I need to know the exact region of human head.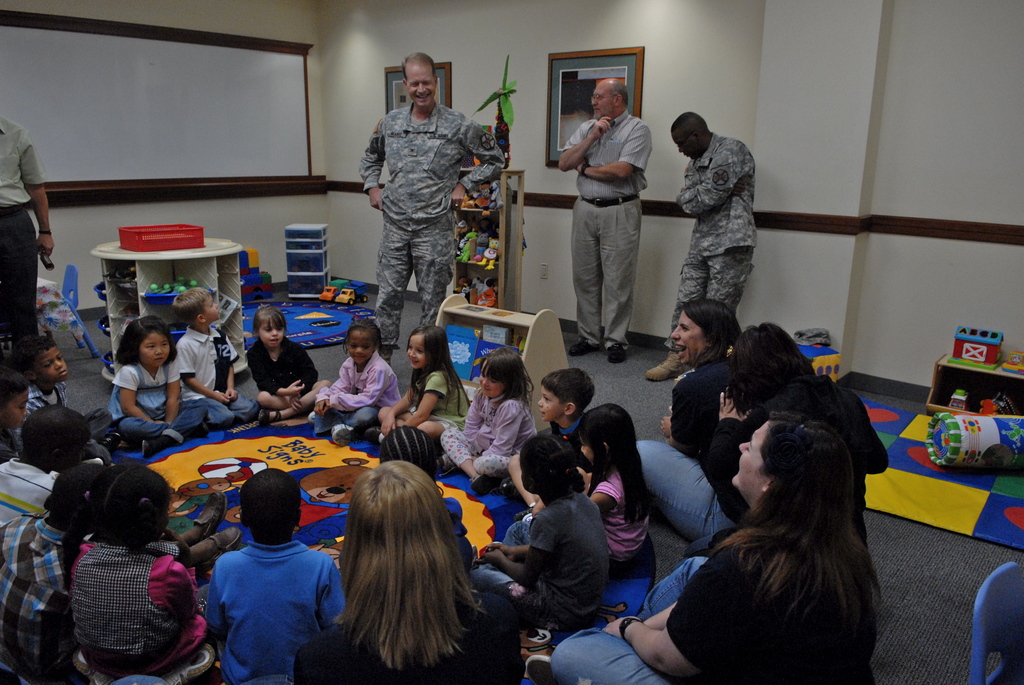
Region: rect(407, 324, 448, 367).
